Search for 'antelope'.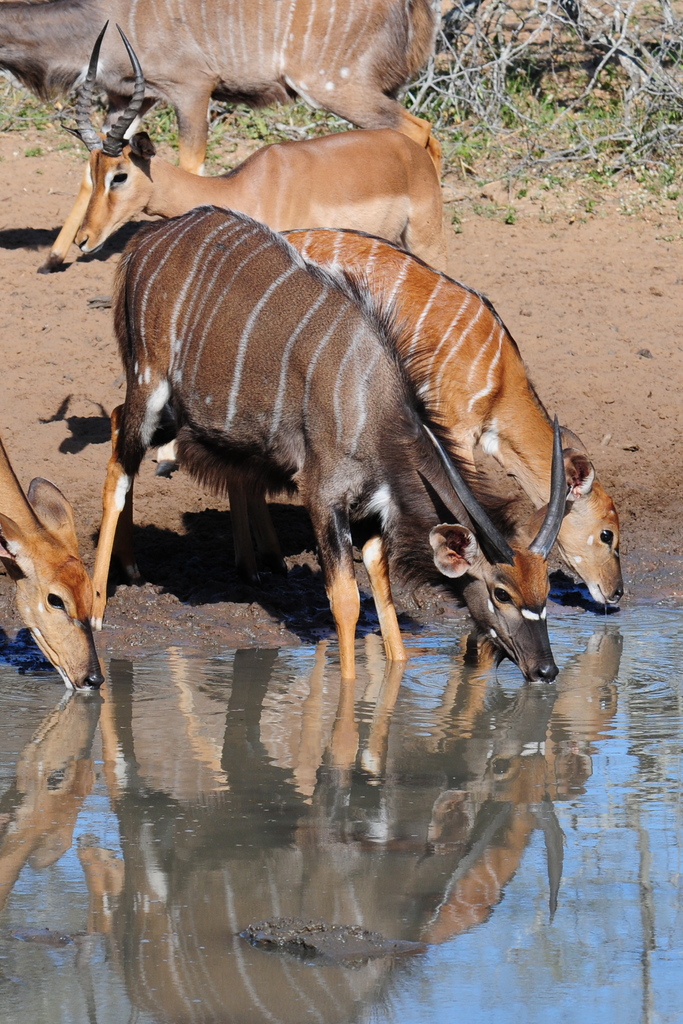
Found at [left=279, top=227, right=613, bottom=617].
